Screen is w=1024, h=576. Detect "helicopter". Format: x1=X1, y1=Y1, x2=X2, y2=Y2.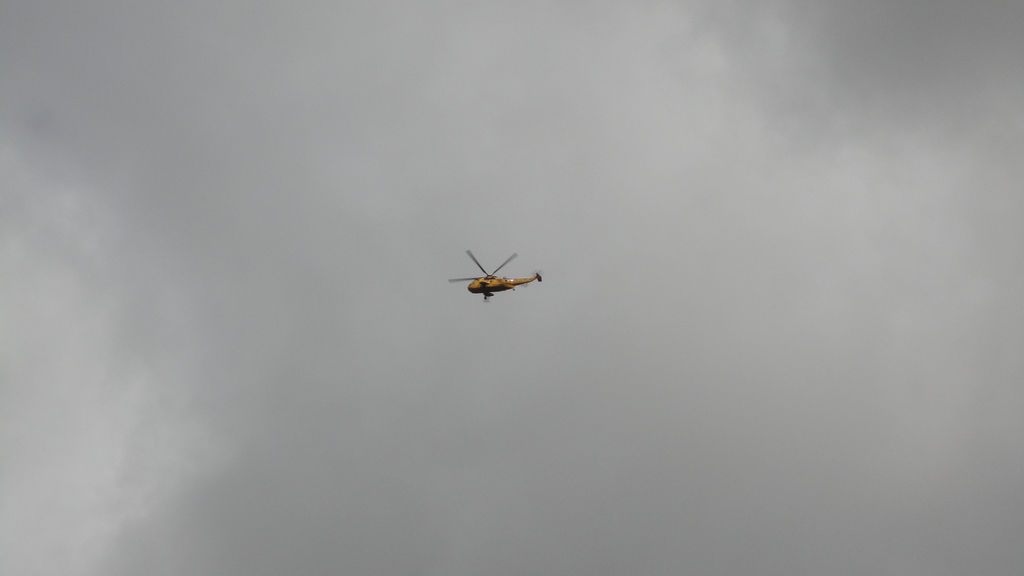
x1=440, y1=244, x2=547, y2=308.
